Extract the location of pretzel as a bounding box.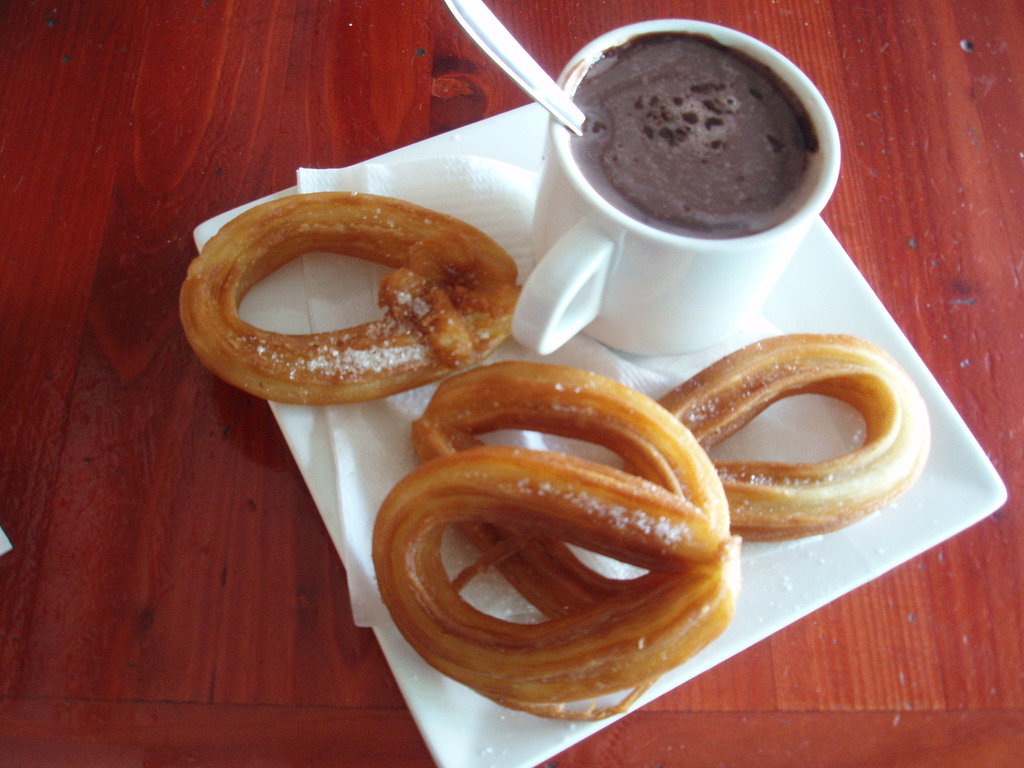
l=371, t=447, r=740, b=719.
